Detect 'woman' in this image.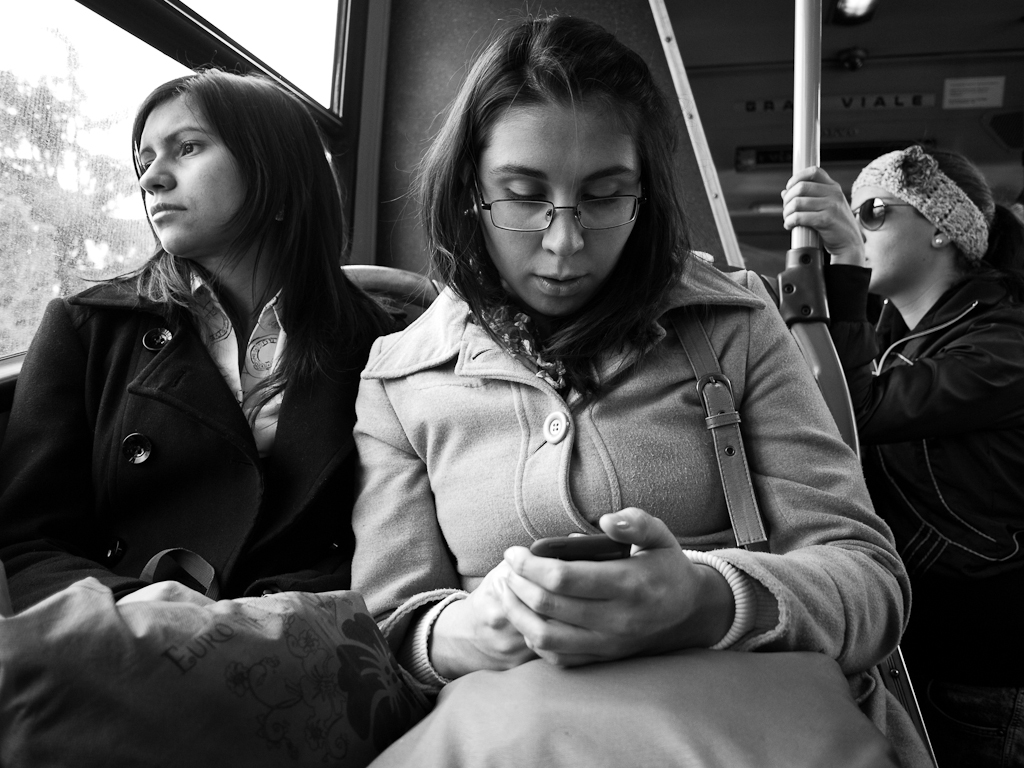
Detection: locate(777, 137, 1023, 767).
